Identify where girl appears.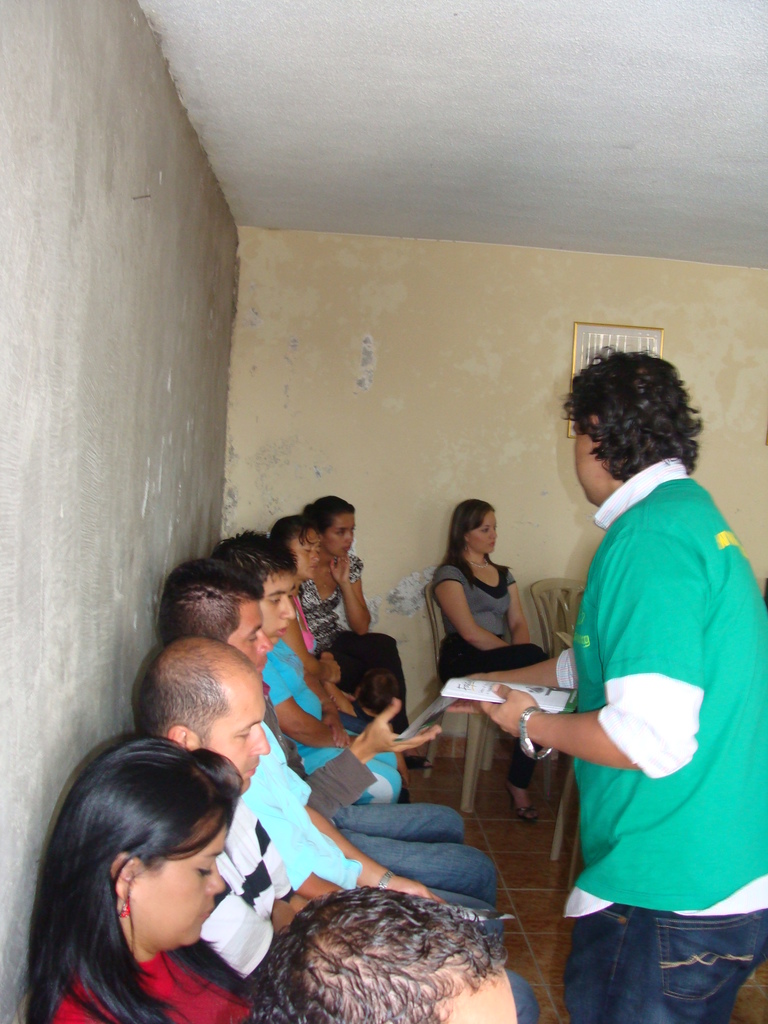
Appears at x1=304 y1=497 x2=429 y2=763.
